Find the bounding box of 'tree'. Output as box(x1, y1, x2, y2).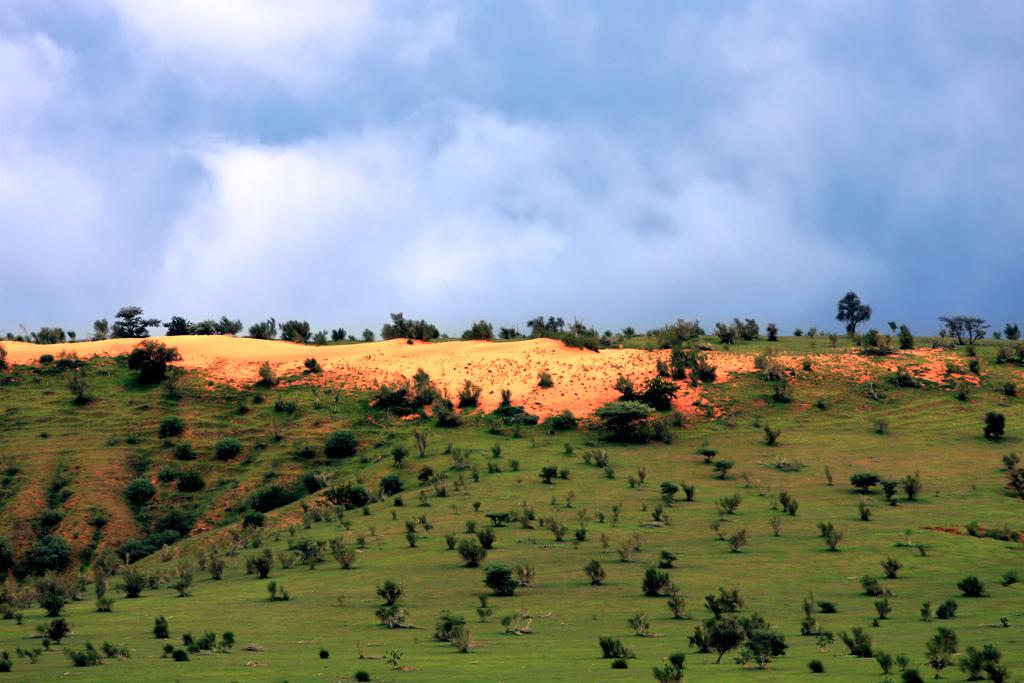
box(835, 289, 871, 337).
